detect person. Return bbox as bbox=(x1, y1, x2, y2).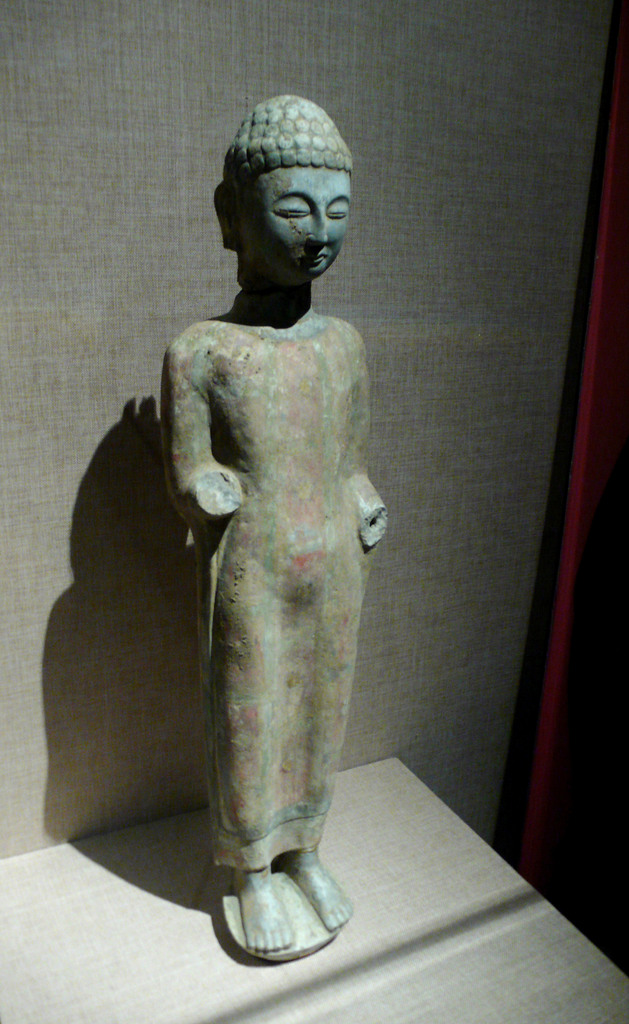
bbox=(114, 84, 452, 966).
